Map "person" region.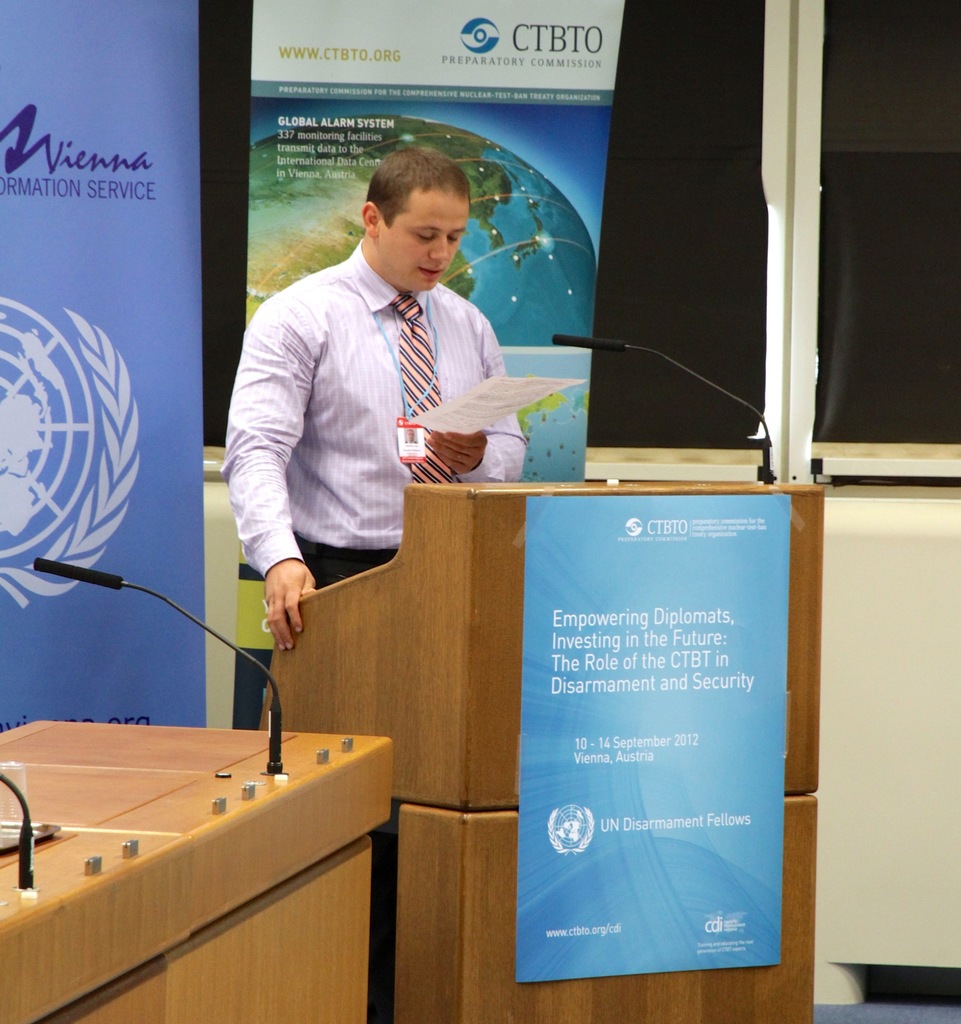
Mapped to detection(217, 141, 528, 646).
